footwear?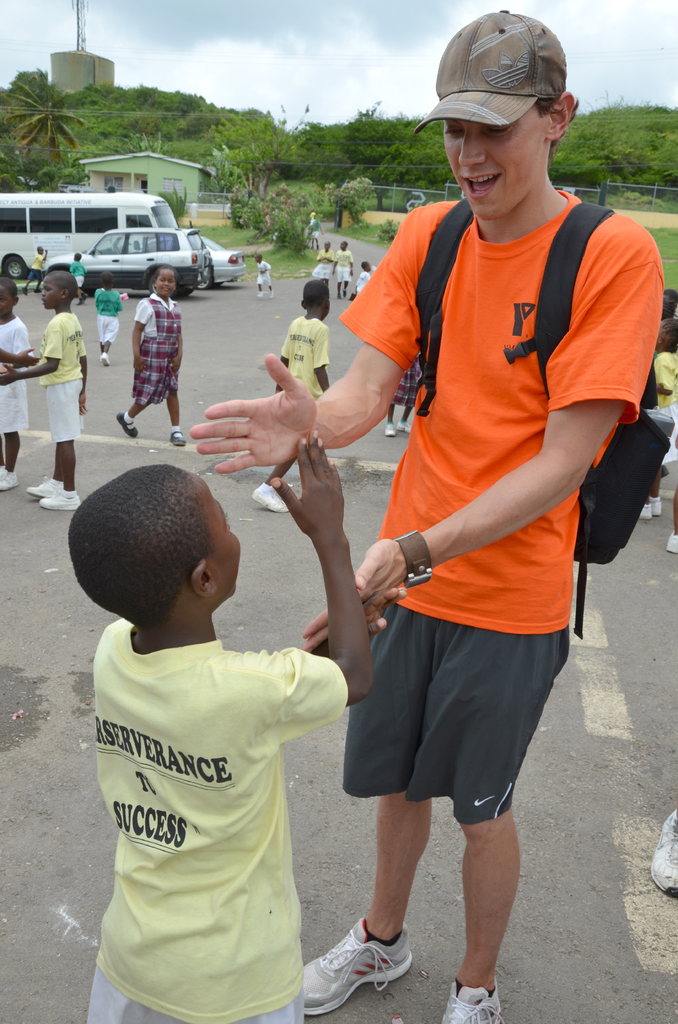
x1=97, y1=355, x2=115, y2=369
